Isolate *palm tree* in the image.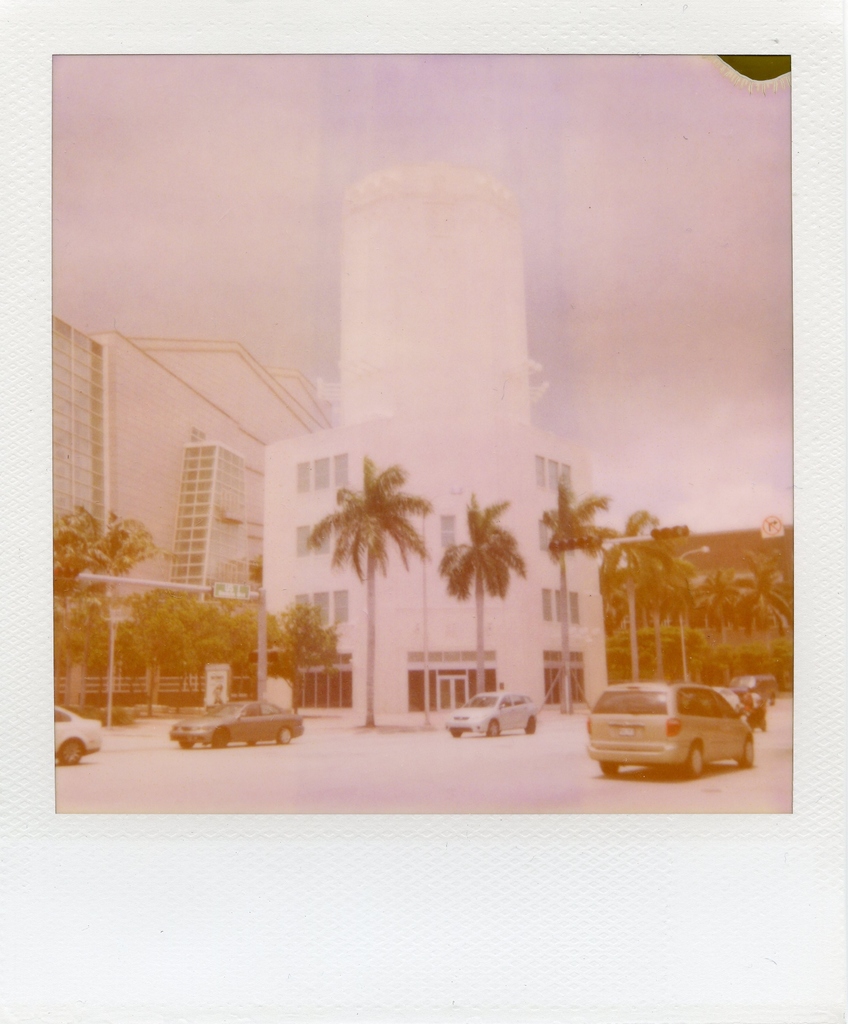
Isolated region: Rect(536, 468, 625, 712).
